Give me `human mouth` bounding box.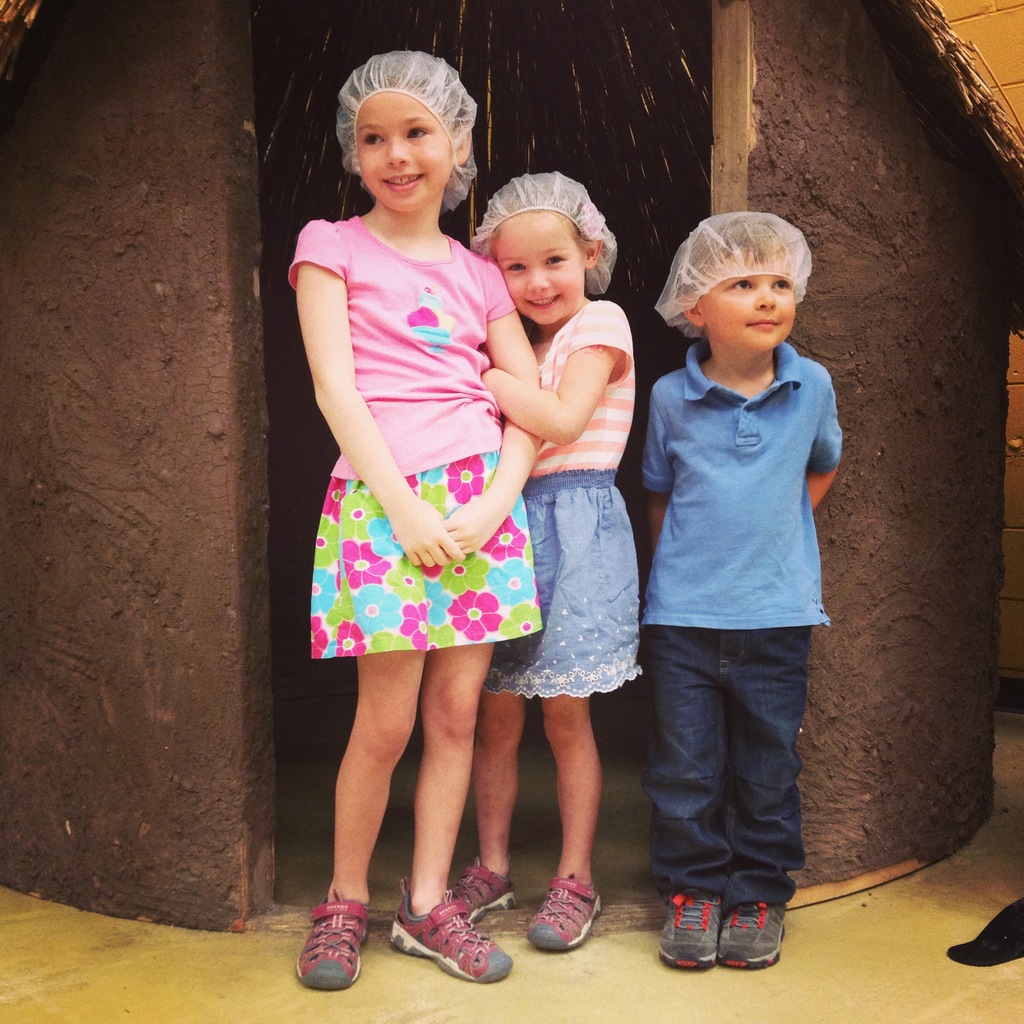
bbox=[382, 173, 424, 195].
